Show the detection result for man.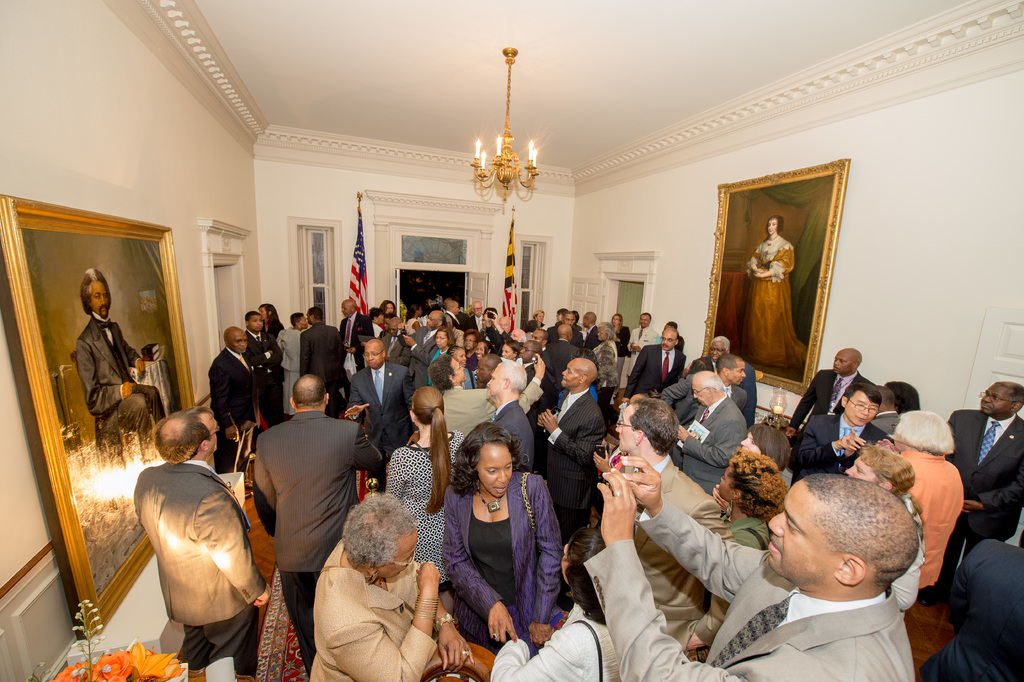
<bbox>477, 359, 545, 477</bbox>.
